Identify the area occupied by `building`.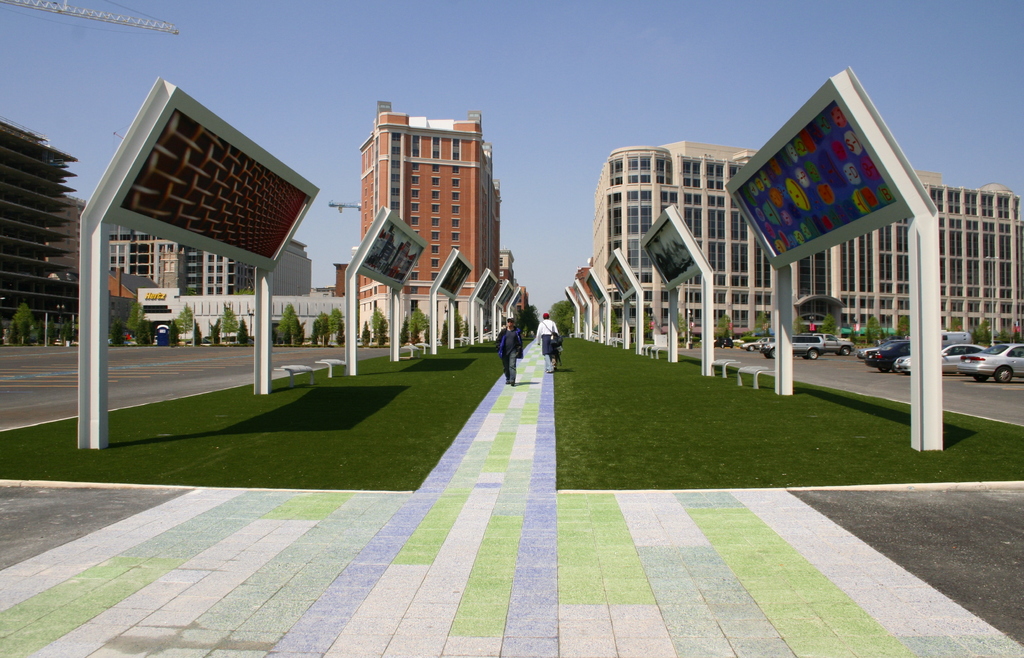
Area: x1=360, y1=103, x2=502, y2=349.
